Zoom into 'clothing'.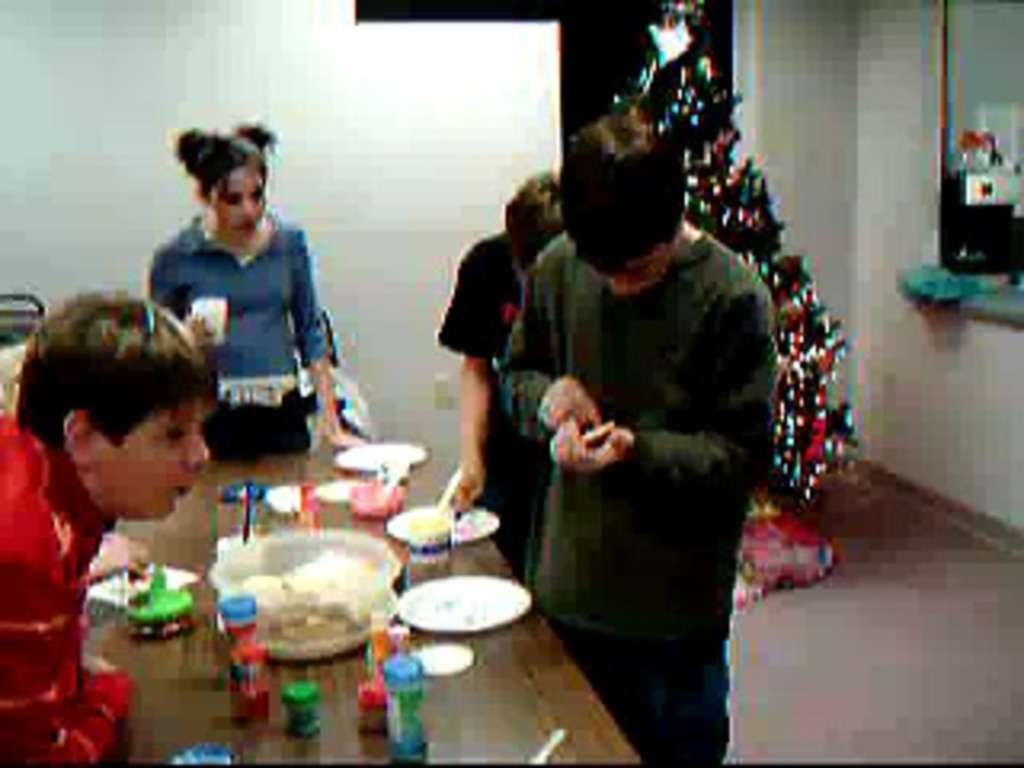
Zoom target: 442/240/531/541.
